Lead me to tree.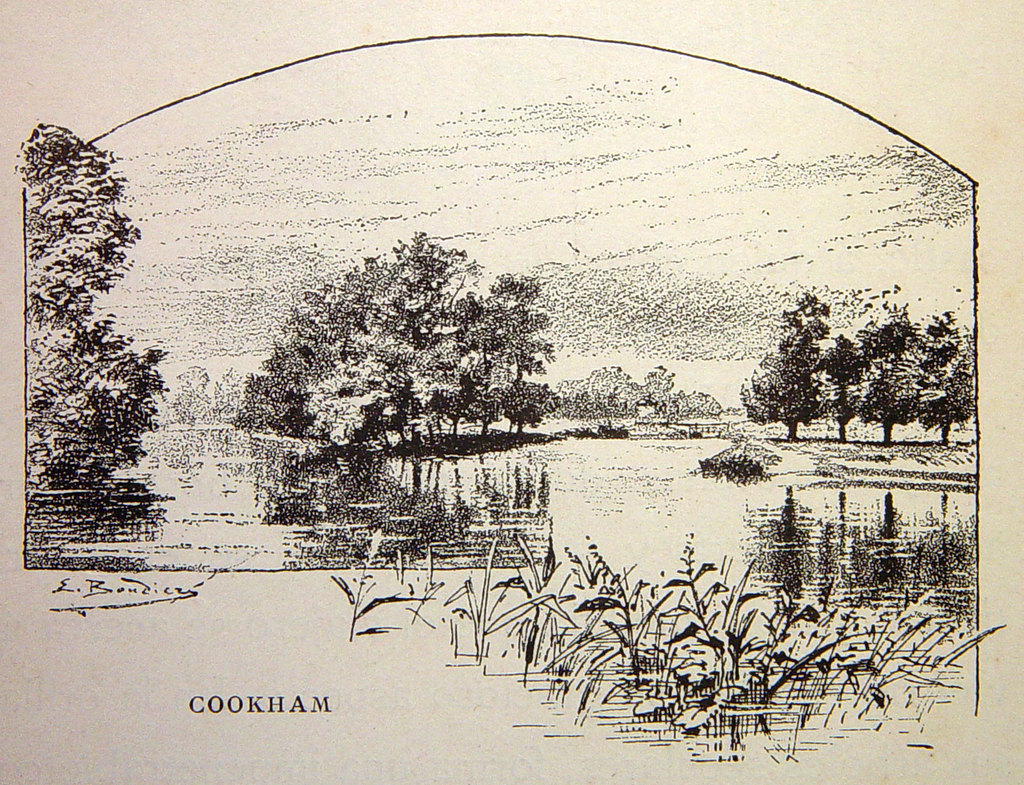
Lead to locate(22, 122, 161, 504).
